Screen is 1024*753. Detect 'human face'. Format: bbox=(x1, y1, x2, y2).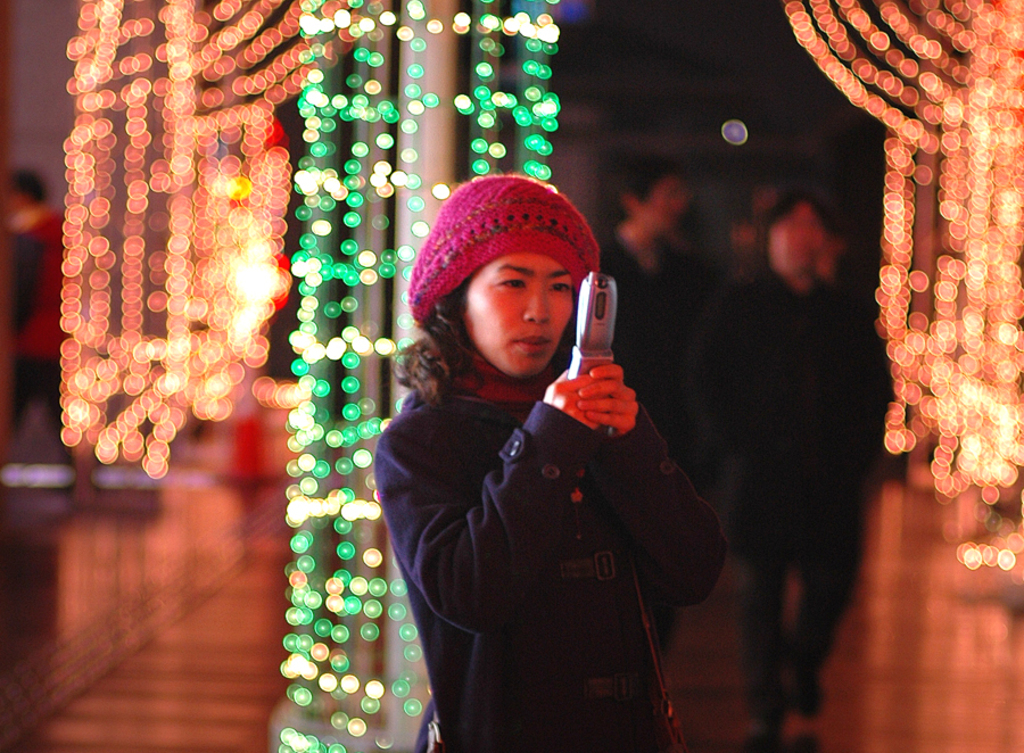
bbox=(774, 207, 826, 274).
